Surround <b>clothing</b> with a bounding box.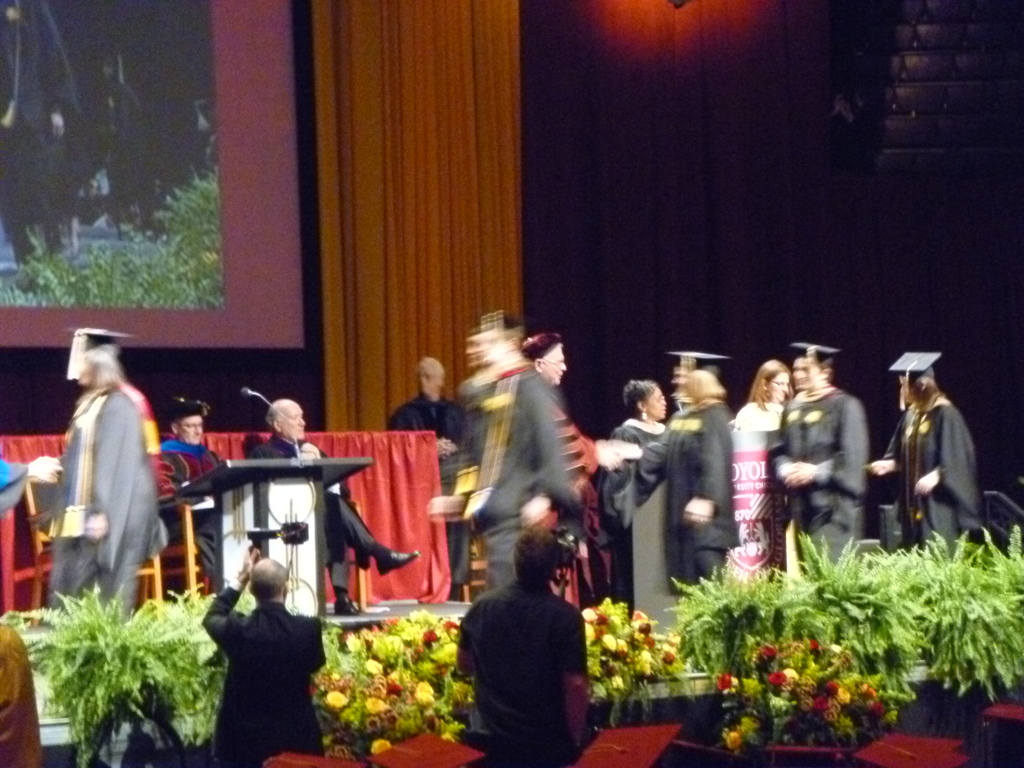
bbox=[886, 392, 986, 546].
